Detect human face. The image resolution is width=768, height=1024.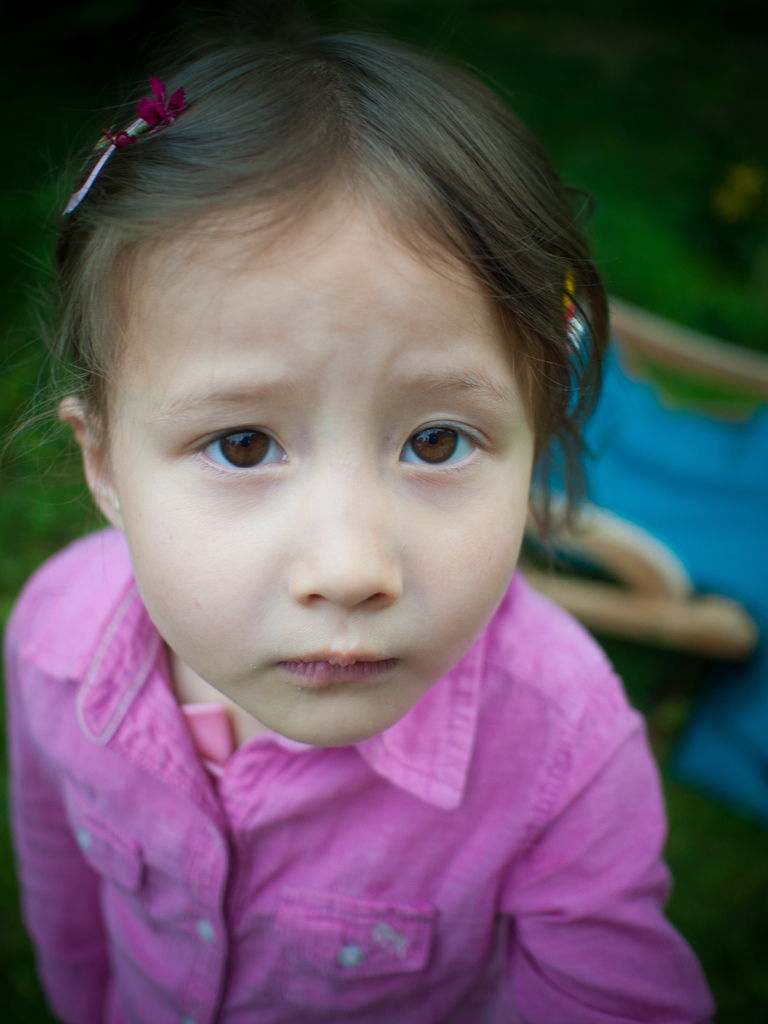
rect(107, 204, 543, 742).
